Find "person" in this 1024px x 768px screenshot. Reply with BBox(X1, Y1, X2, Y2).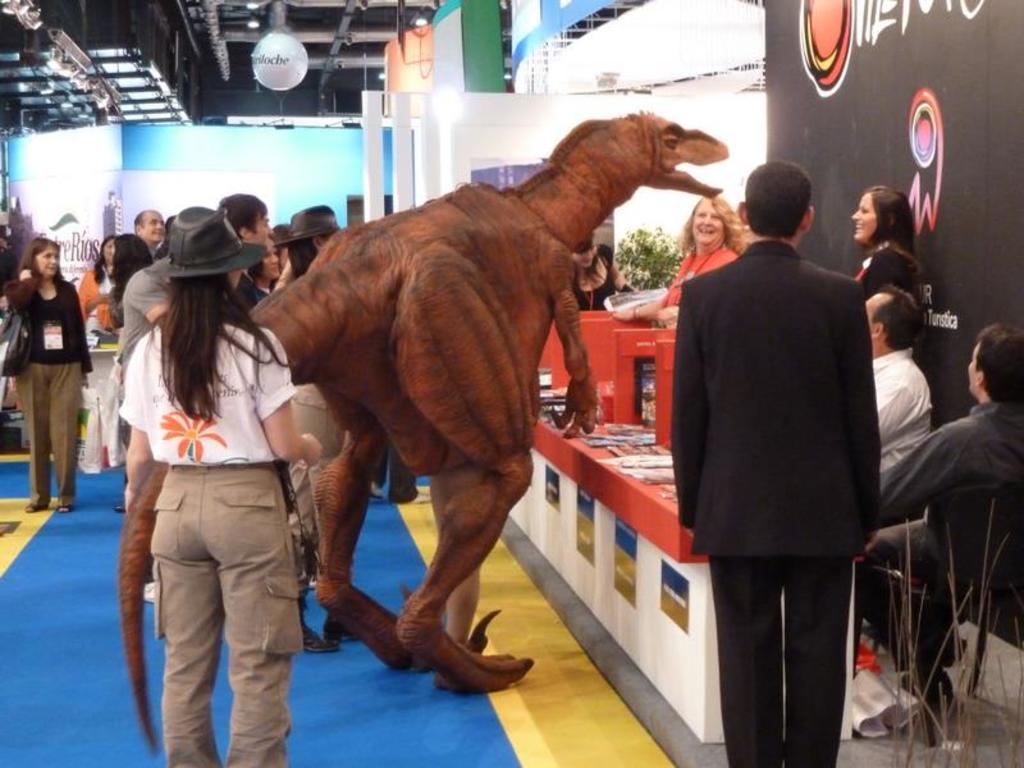
BBox(869, 283, 927, 476).
